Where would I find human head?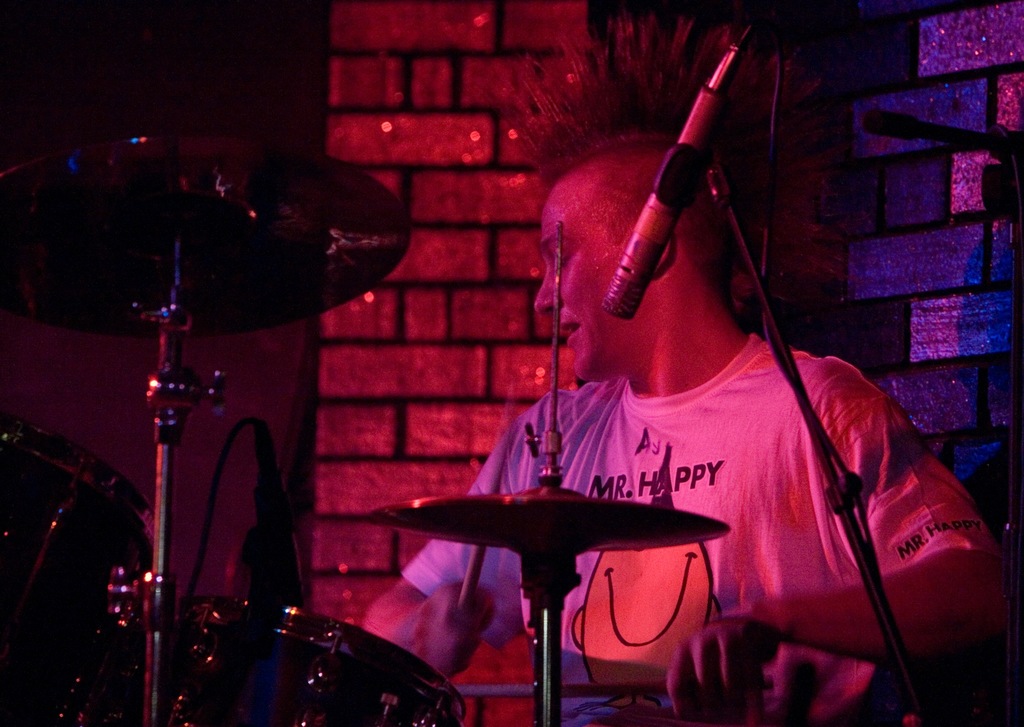
At <region>532, 131, 683, 370</region>.
